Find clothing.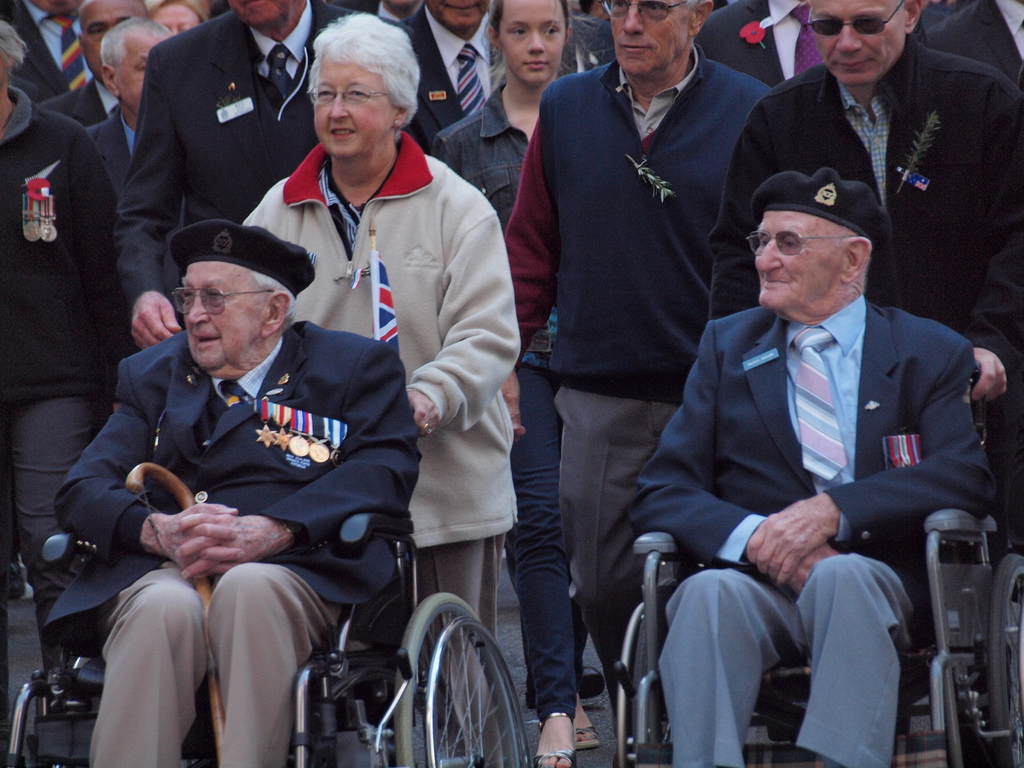
0:0:99:87.
